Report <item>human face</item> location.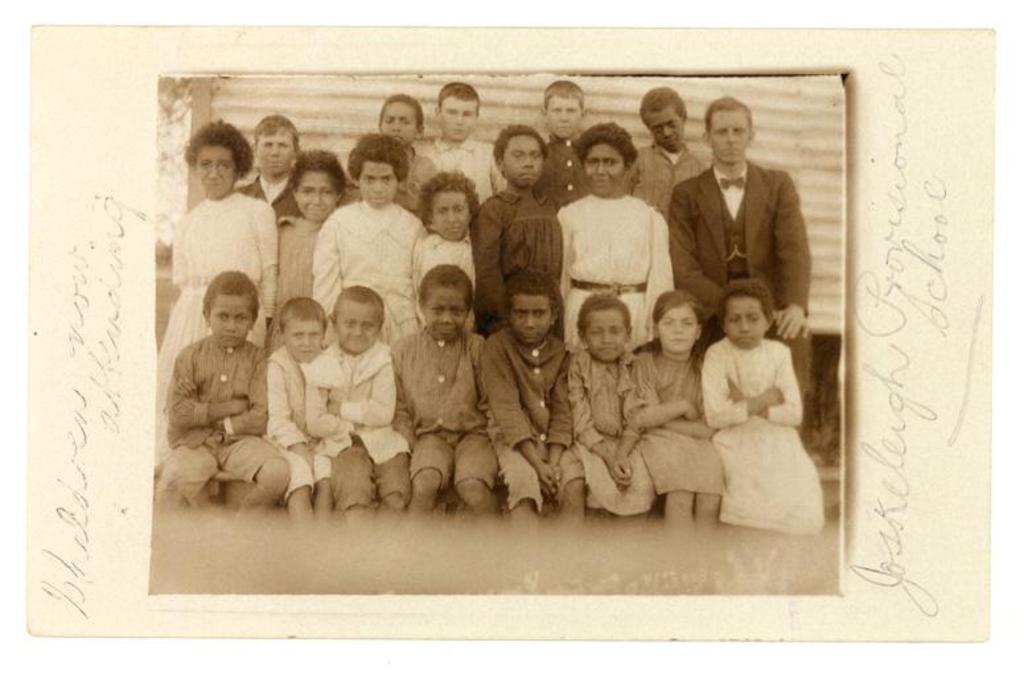
Report: bbox=(548, 96, 581, 139).
